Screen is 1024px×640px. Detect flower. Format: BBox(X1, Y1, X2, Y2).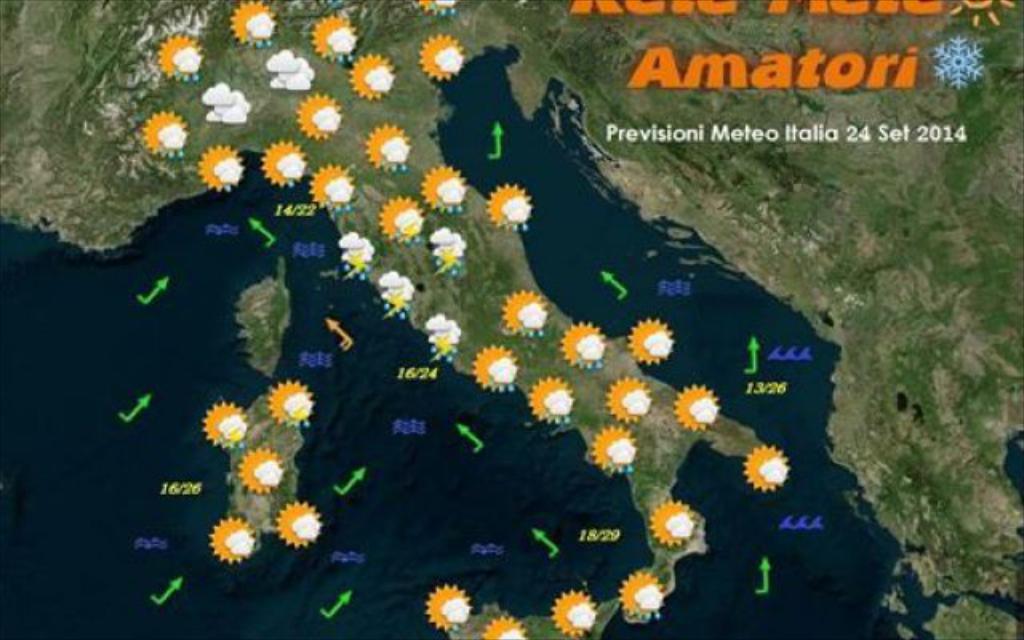
BBox(672, 382, 718, 432).
